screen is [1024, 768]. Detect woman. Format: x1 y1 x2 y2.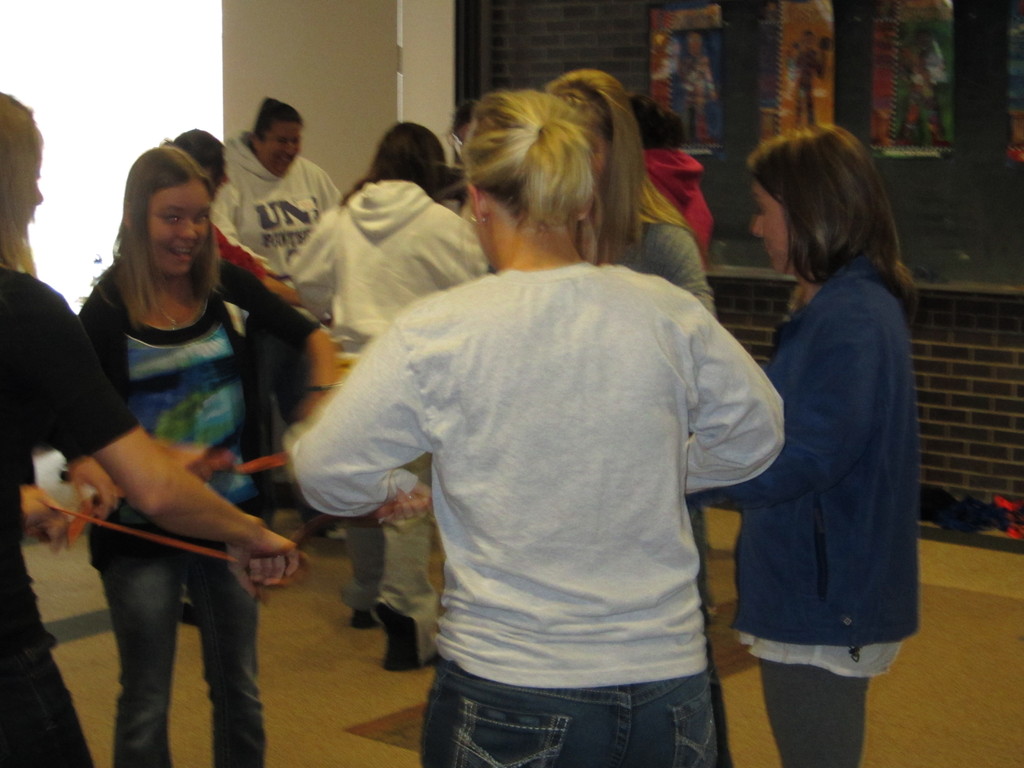
288 84 790 764.
